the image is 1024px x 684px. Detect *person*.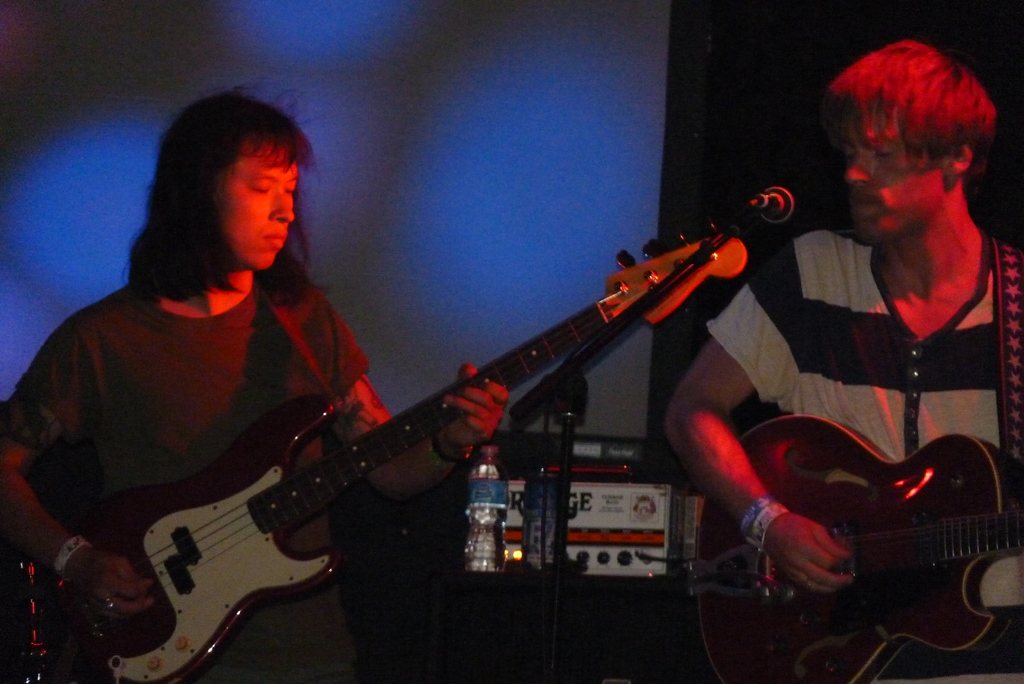
Detection: {"left": 660, "top": 40, "right": 1023, "bottom": 683}.
